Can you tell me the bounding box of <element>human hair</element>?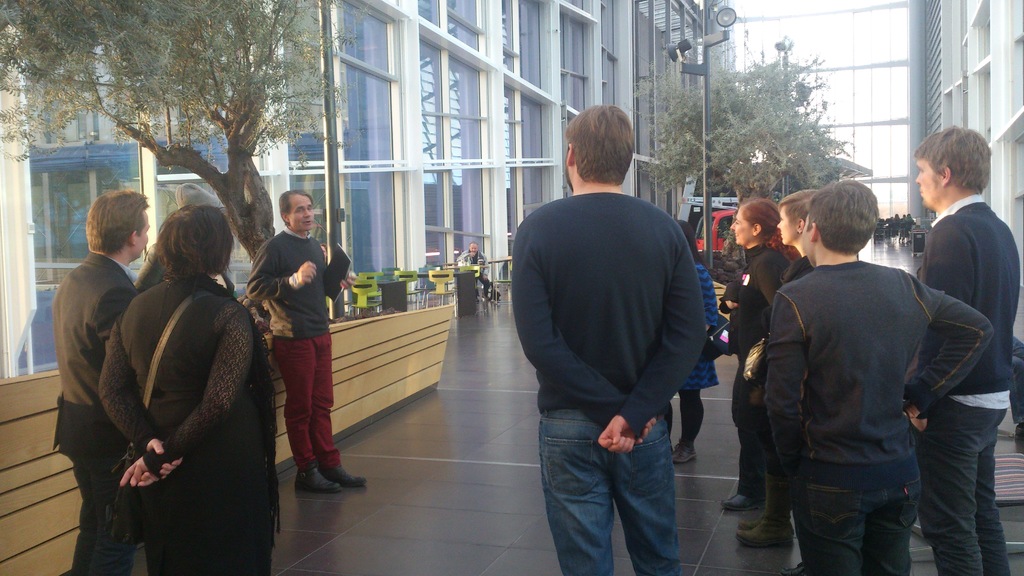
detection(278, 189, 314, 228).
